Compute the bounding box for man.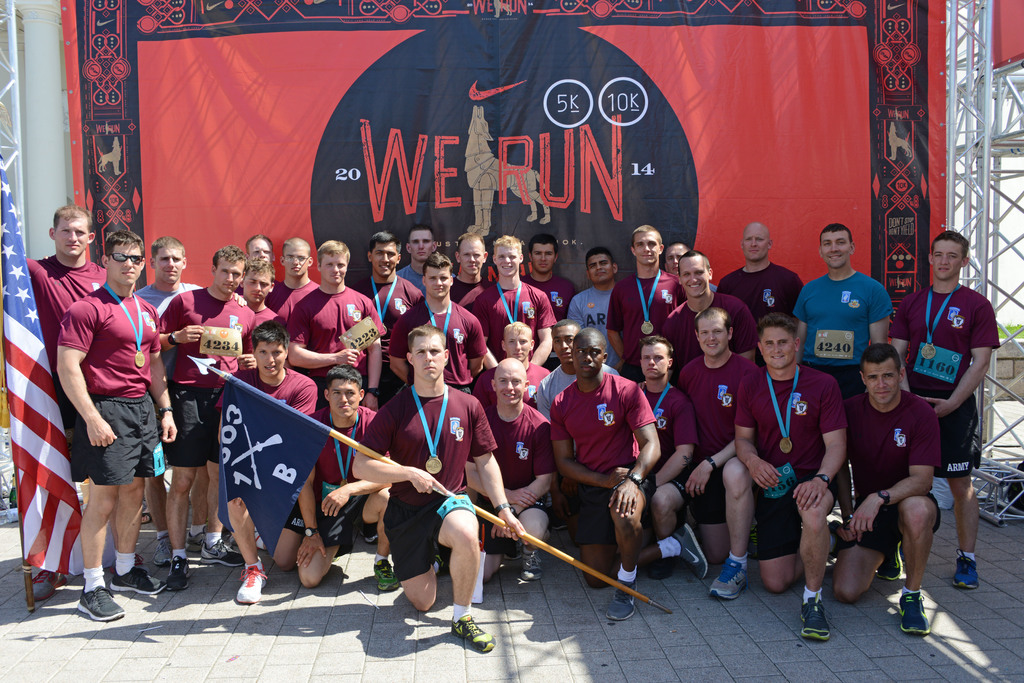
(left=831, top=345, right=941, bottom=638).
